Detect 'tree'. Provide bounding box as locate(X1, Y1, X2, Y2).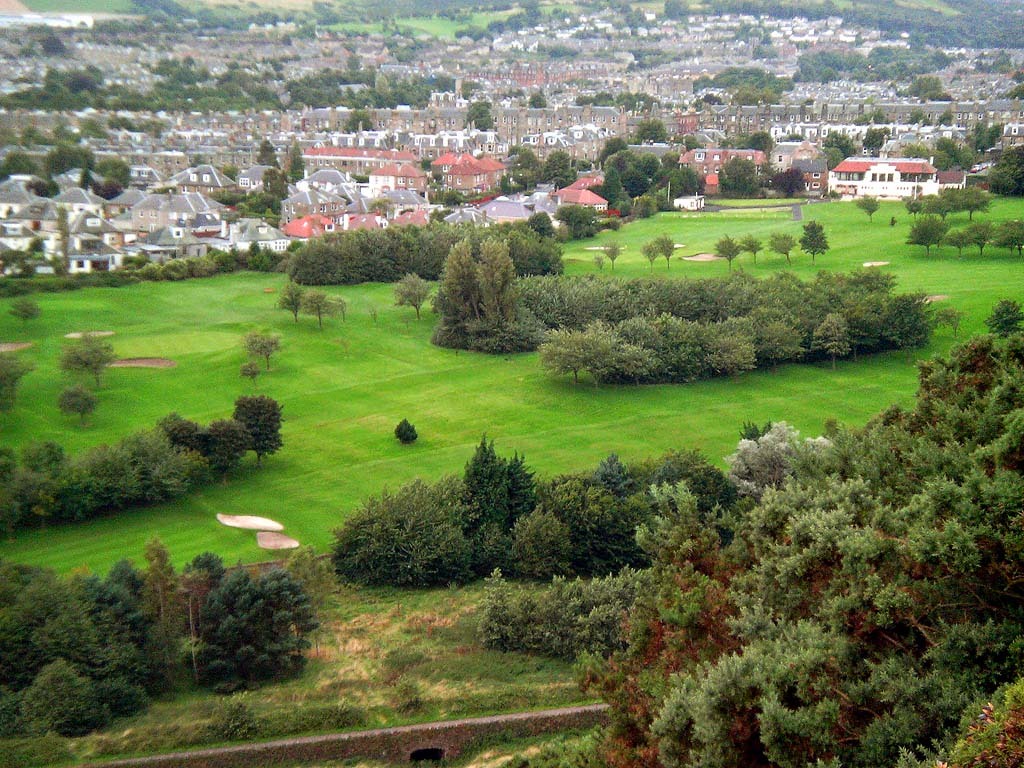
locate(68, 339, 103, 389).
